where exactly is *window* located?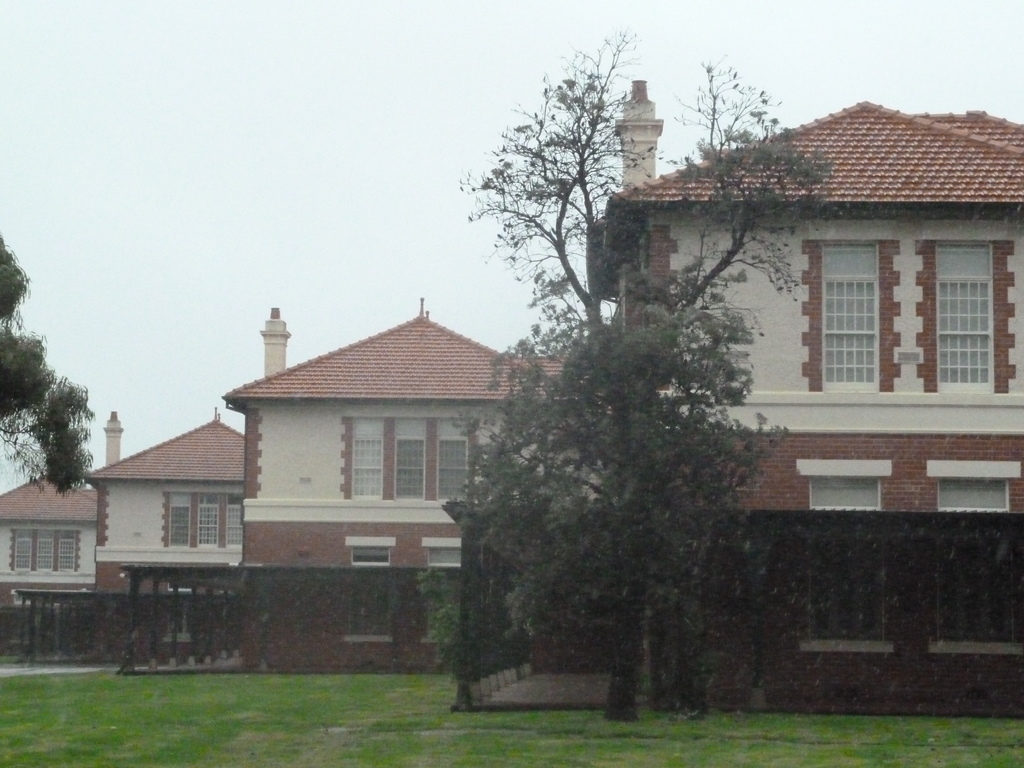
Its bounding box is (left=925, top=464, right=1022, bottom=515).
